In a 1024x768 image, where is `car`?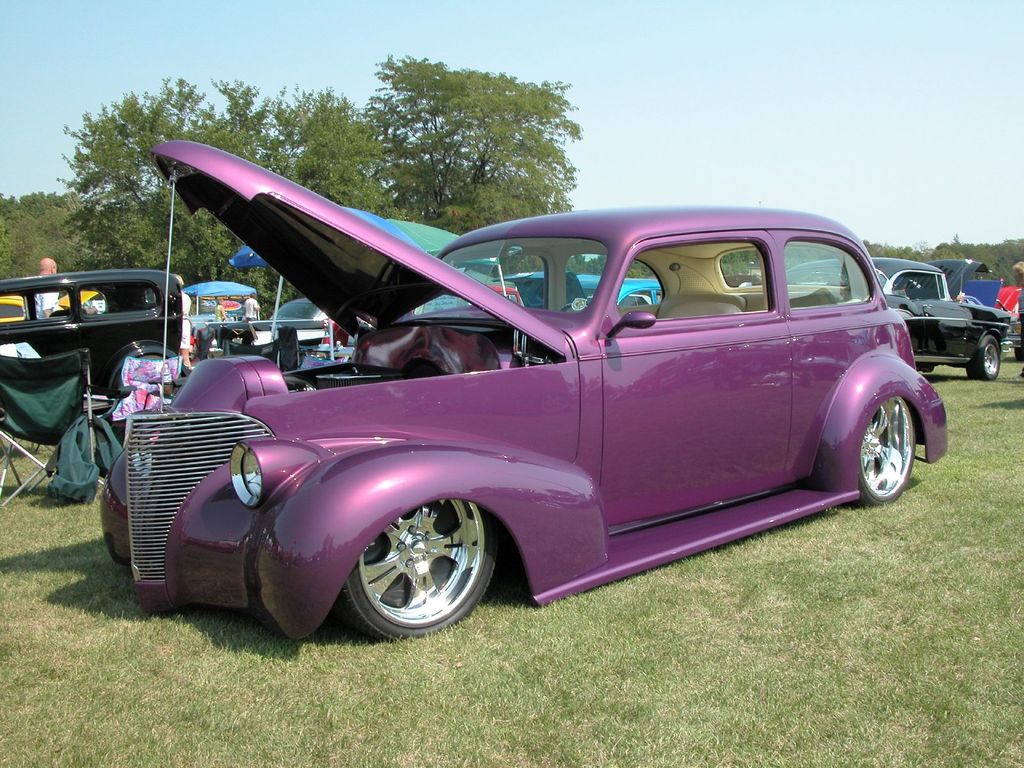
pyautogui.locateOnScreen(781, 257, 1016, 380).
